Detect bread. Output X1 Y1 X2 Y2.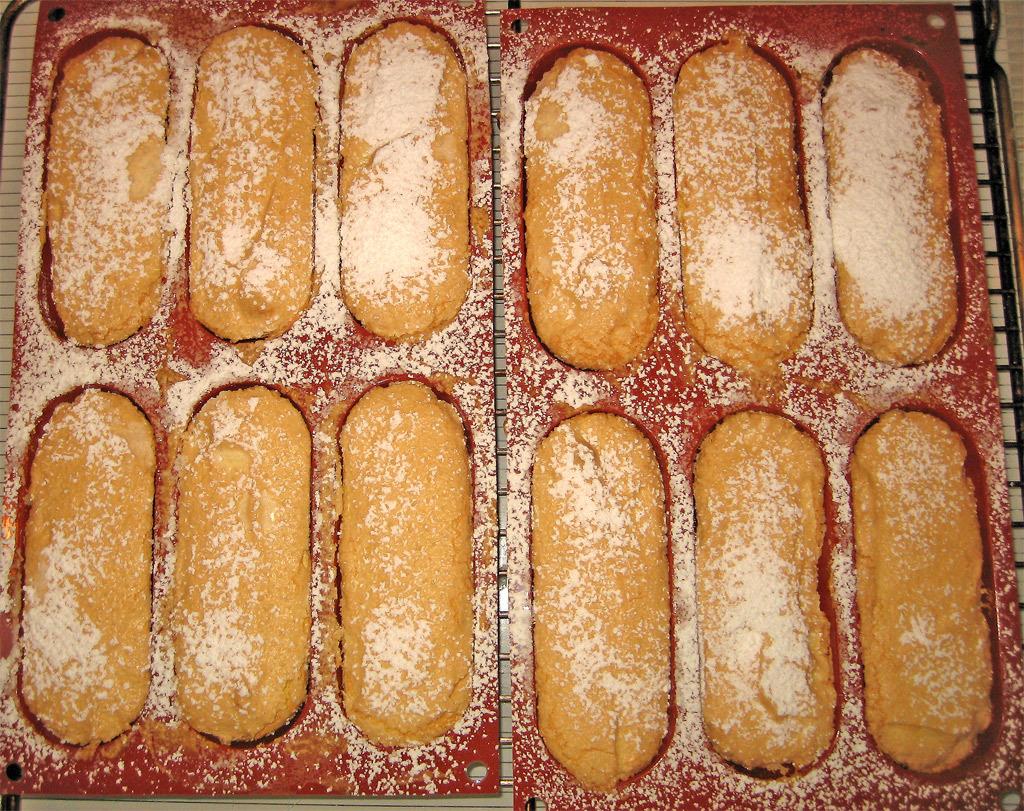
687 406 836 774.
